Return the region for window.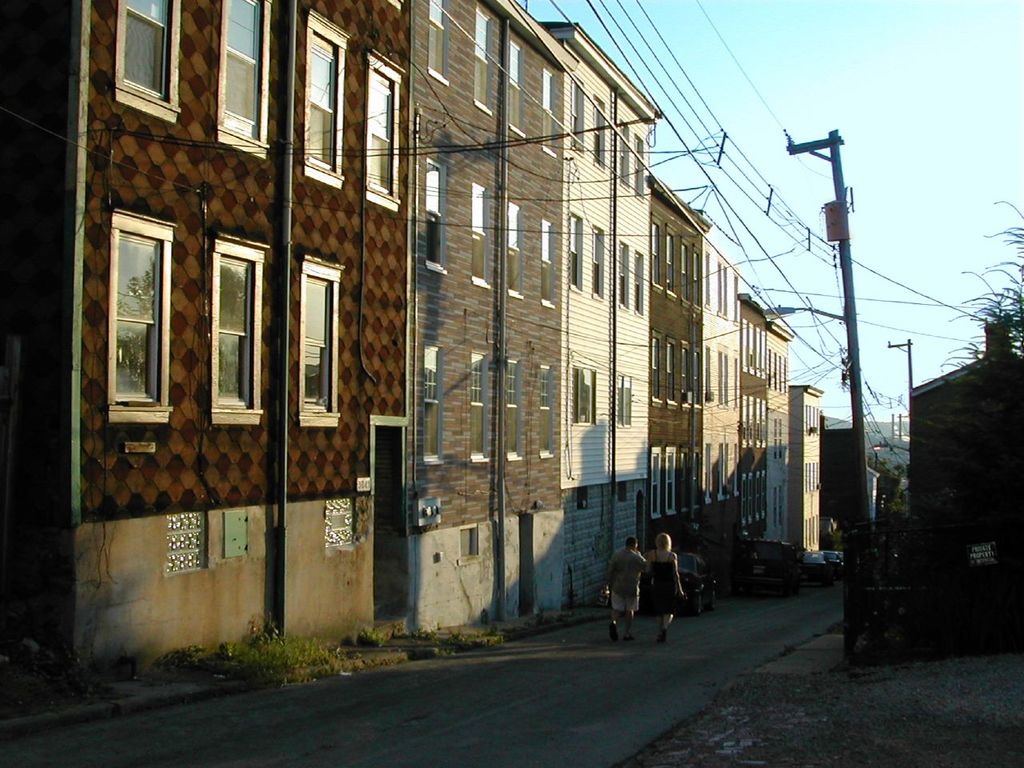
select_region(614, 370, 633, 431).
